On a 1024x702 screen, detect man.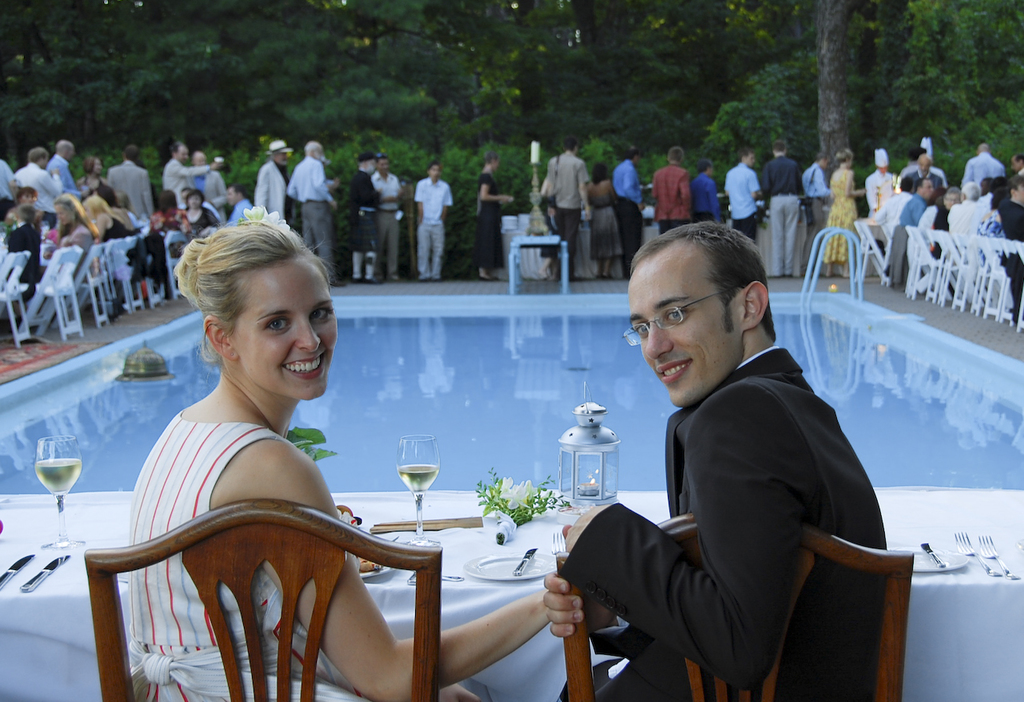
{"left": 962, "top": 147, "right": 1006, "bottom": 186}.
